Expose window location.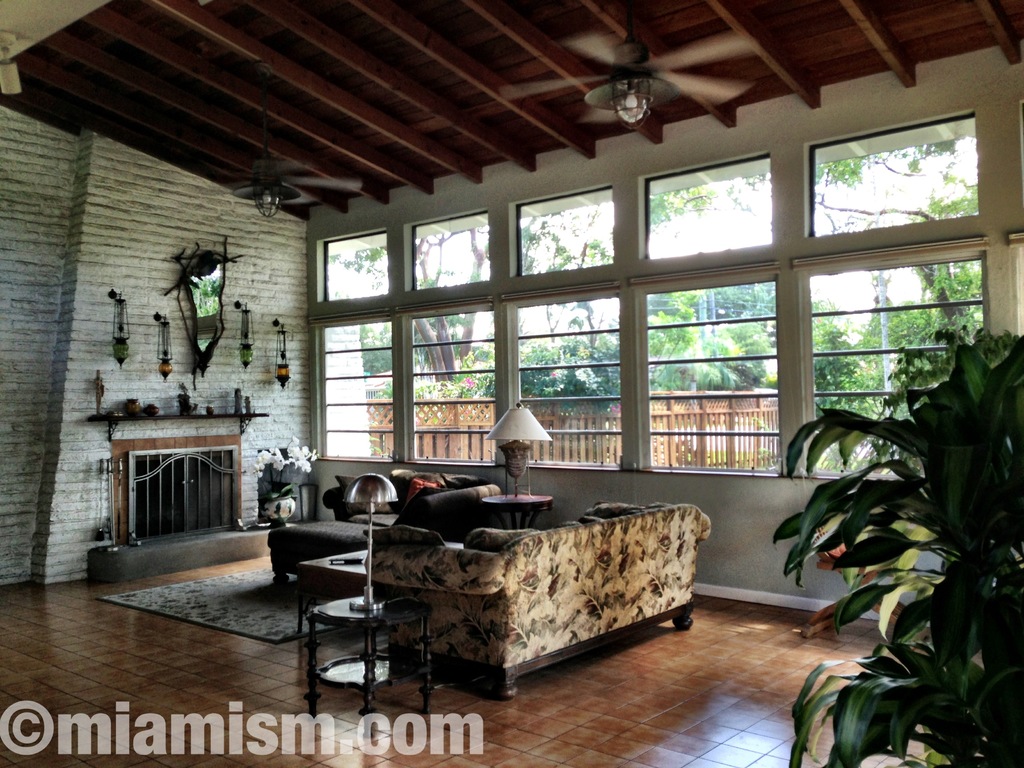
Exposed at l=513, t=187, r=618, b=276.
